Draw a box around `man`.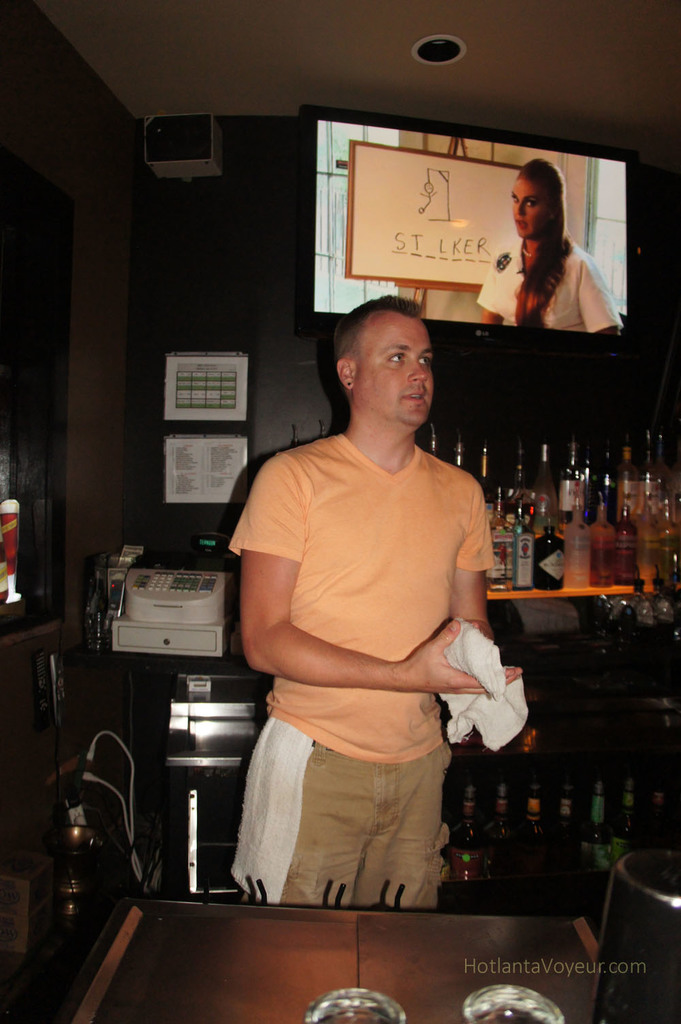
(x1=240, y1=273, x2=516, y2=809).
